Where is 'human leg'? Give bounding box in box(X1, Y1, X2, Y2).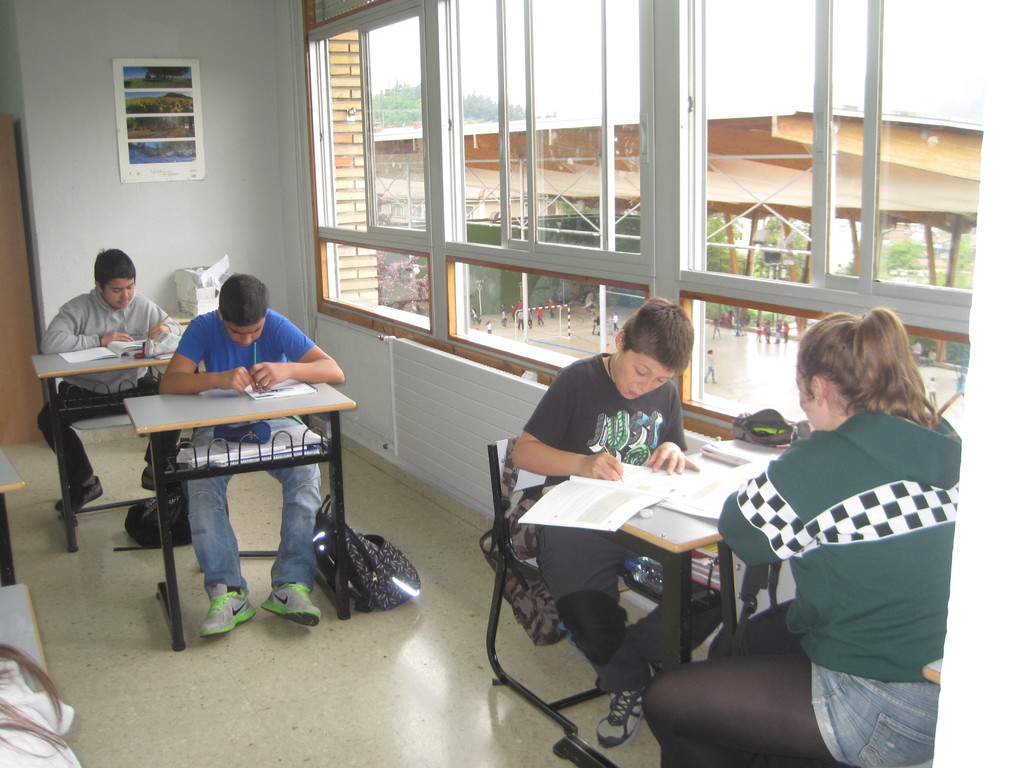
box(201, 471, 258, 641).
